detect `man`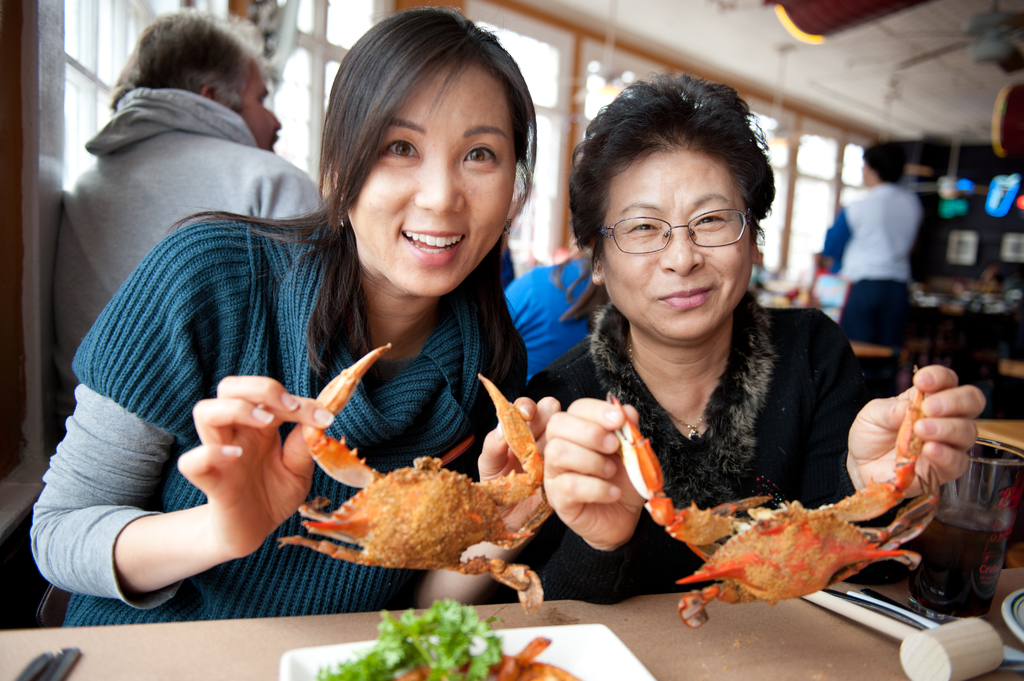
select_region(56, 0, 331, 447)
